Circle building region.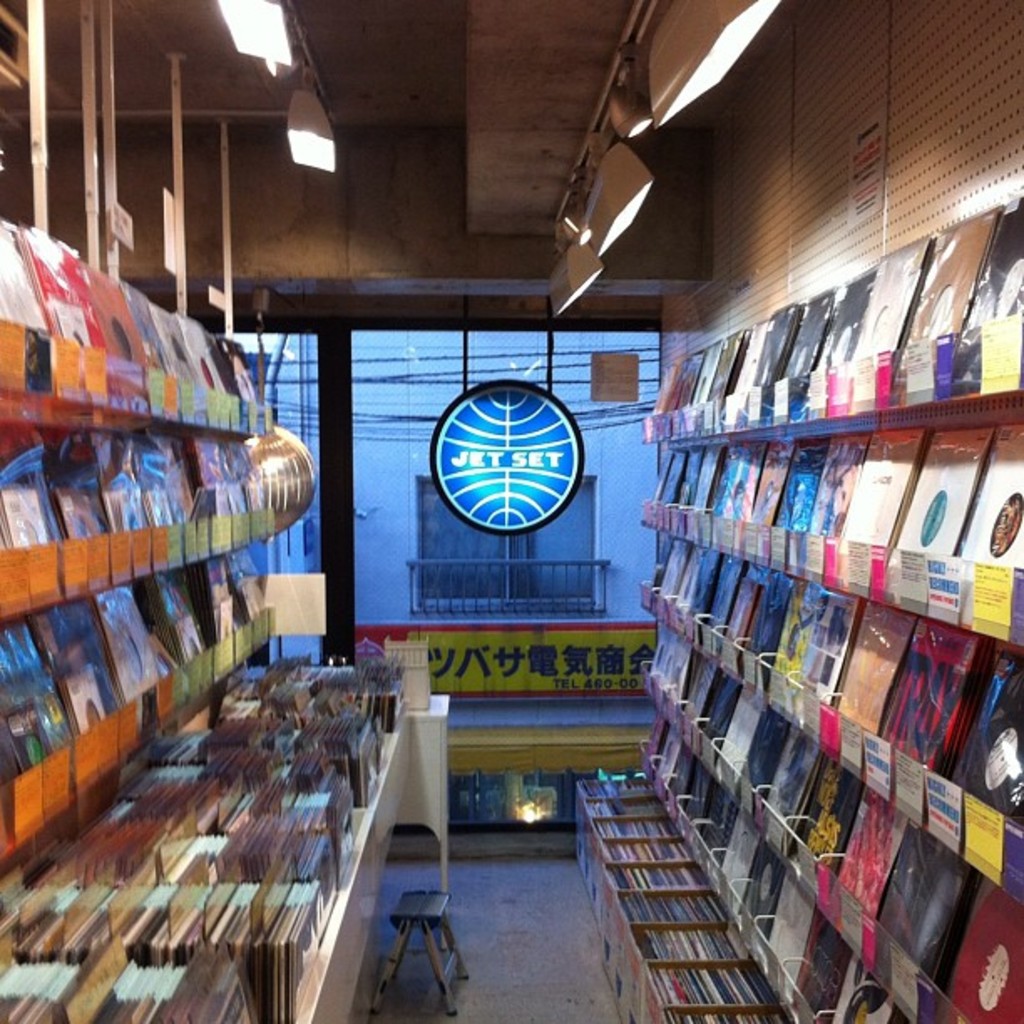
Region: pyautogui.locateOnScreen(0, 0, 1022, 1022).
